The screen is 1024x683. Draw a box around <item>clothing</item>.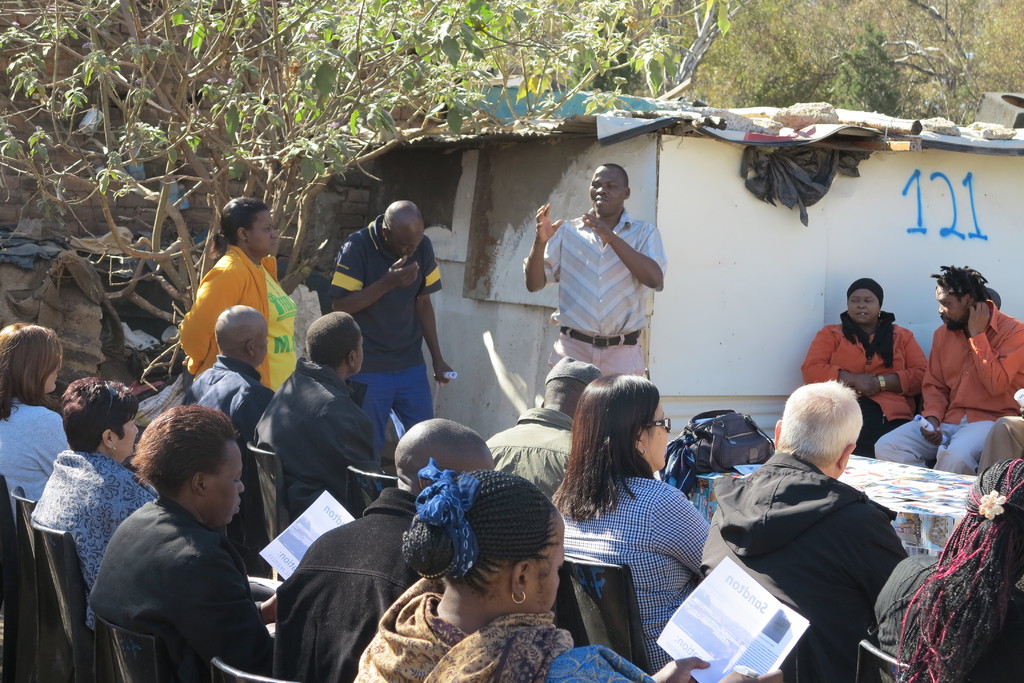
detection(31, 457, 154, 617).
